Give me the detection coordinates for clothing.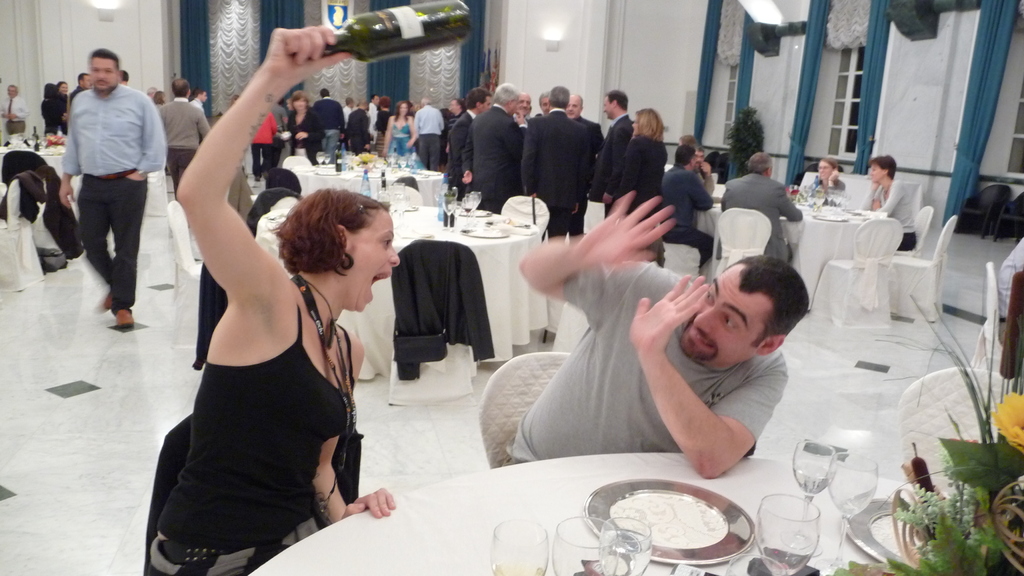
bbox=(657, 174, 700, 241).
